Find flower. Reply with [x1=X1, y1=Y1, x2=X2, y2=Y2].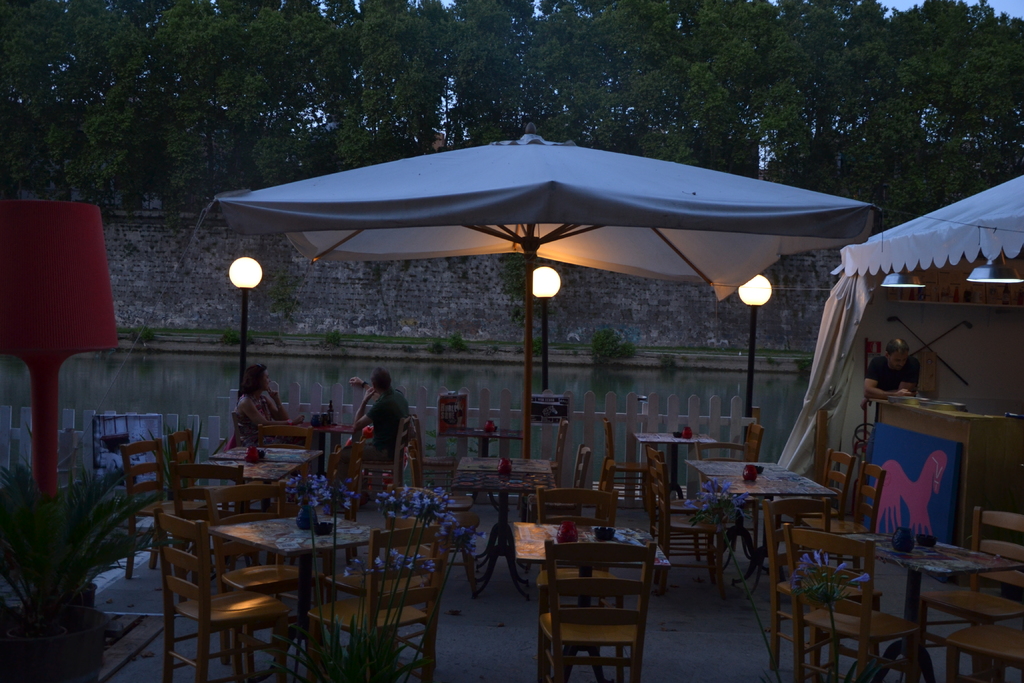
[x1=307, y1=498, x2=316, y2=511].
